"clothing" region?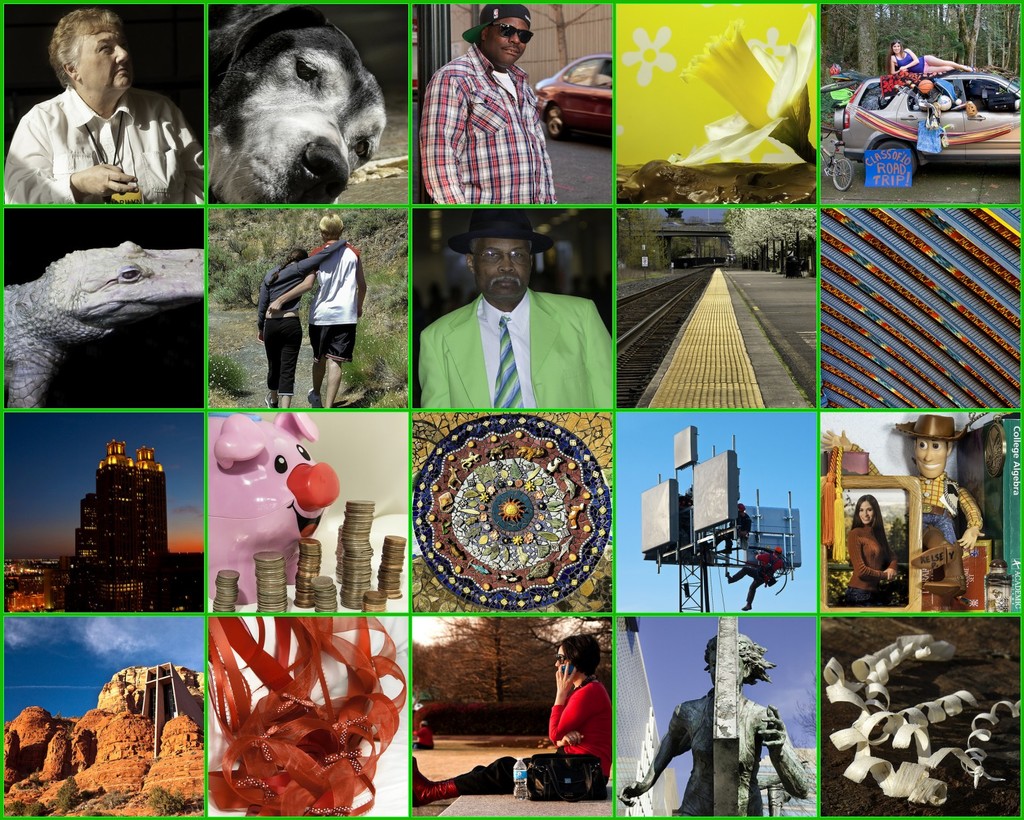
(left=843, top=524, right=898, bottom=607)
